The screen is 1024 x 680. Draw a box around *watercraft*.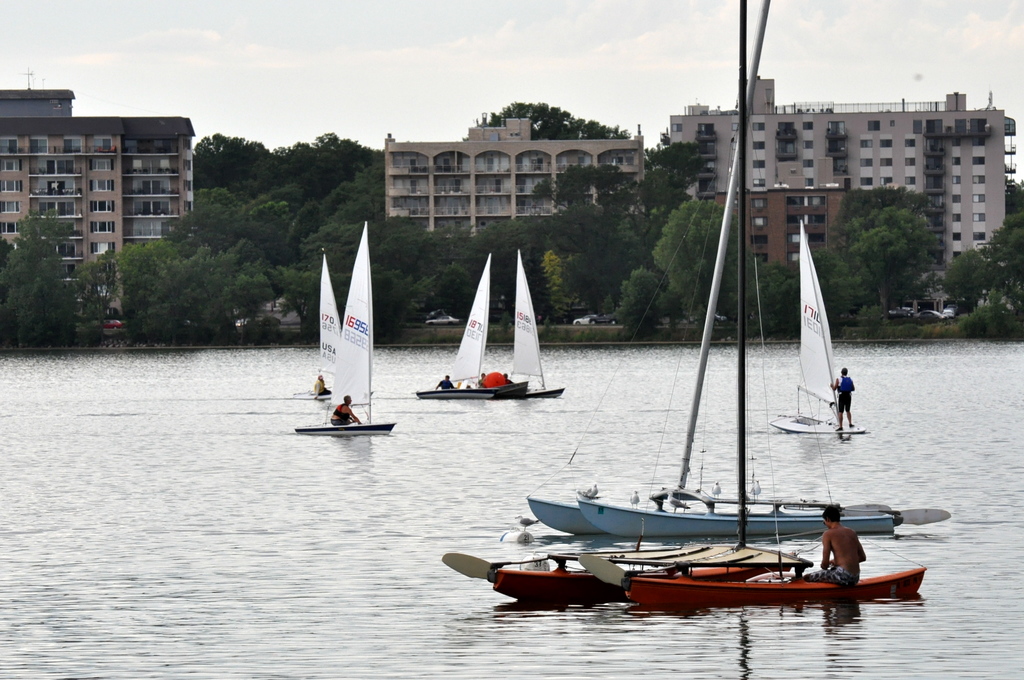
l=549, t=0, r=892, b=534.
